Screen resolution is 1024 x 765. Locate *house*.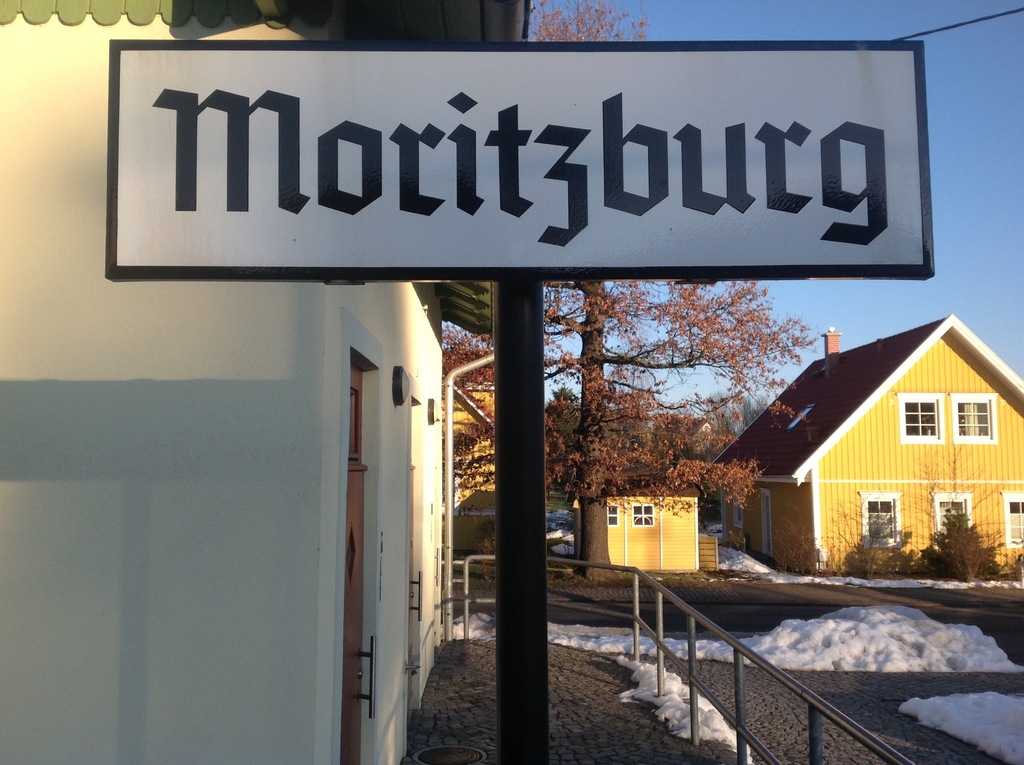
588 472 704 580.
